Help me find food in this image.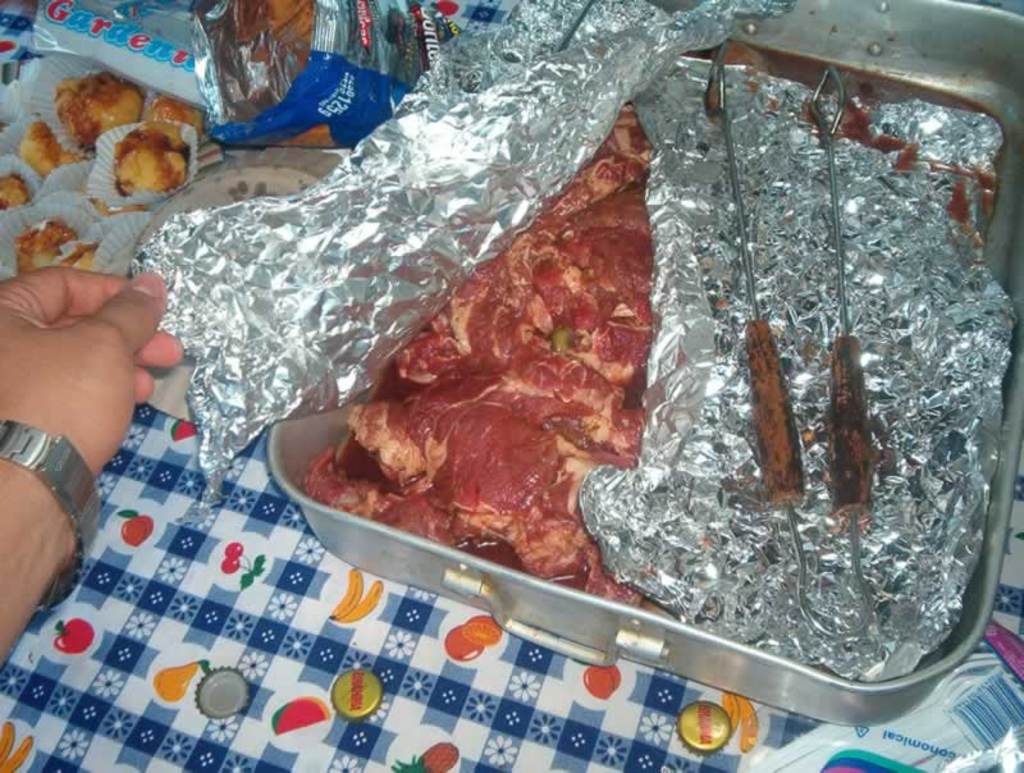
Found it: bbox=(0, 174, 32, 212).
